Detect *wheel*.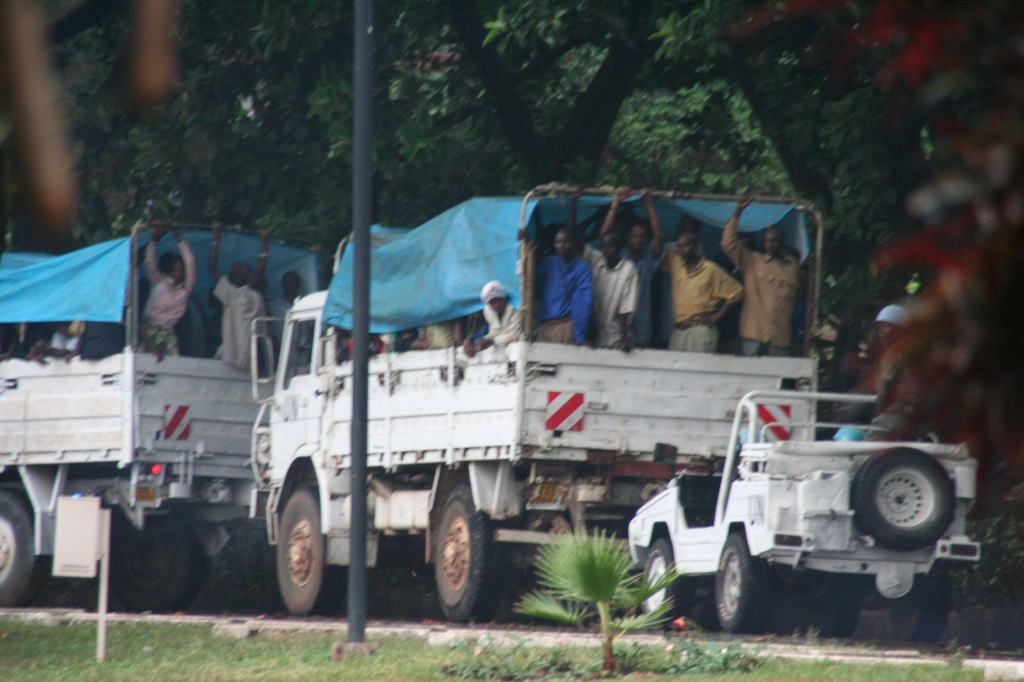
Detected at bbox(716, 534, 766, 632).
